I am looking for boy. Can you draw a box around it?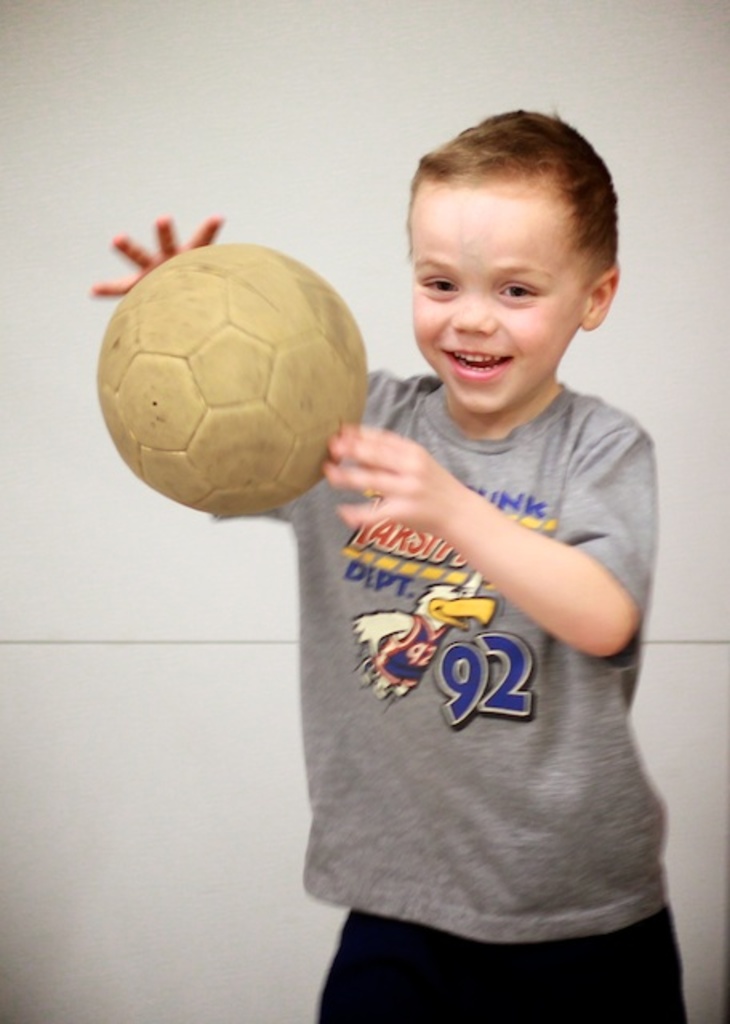
Sure, the bounding box is pyautogui.locateOnScreen(88, 110, 685, 1021).
